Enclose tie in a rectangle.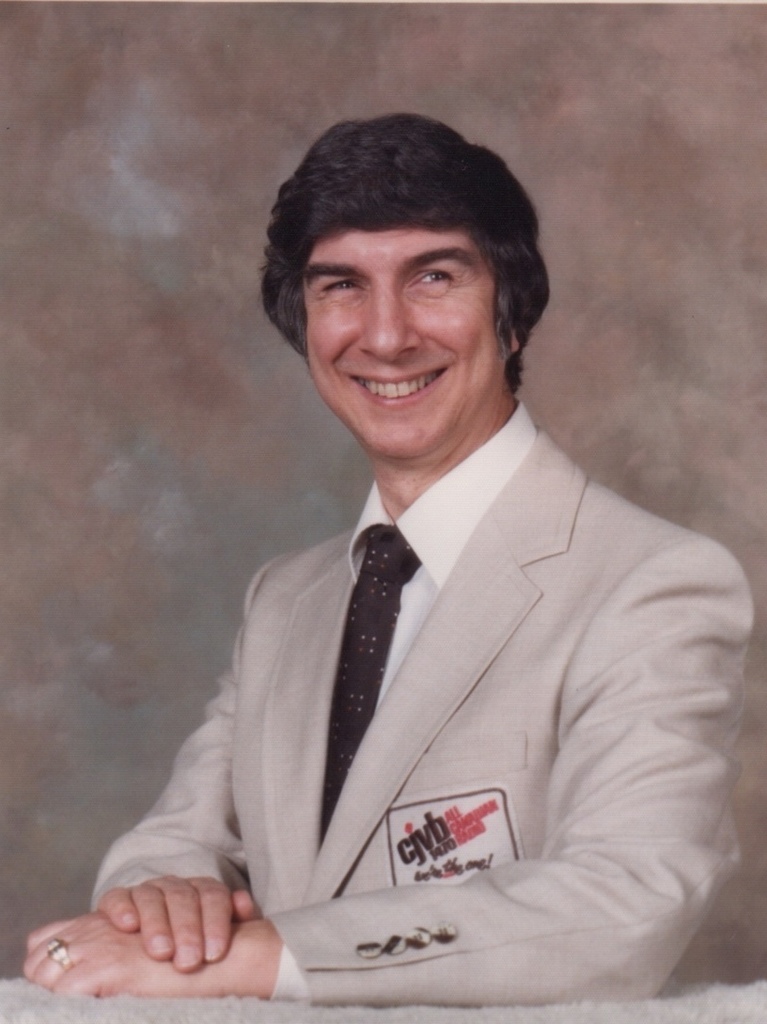
rect(316, 512, 418, 851).
